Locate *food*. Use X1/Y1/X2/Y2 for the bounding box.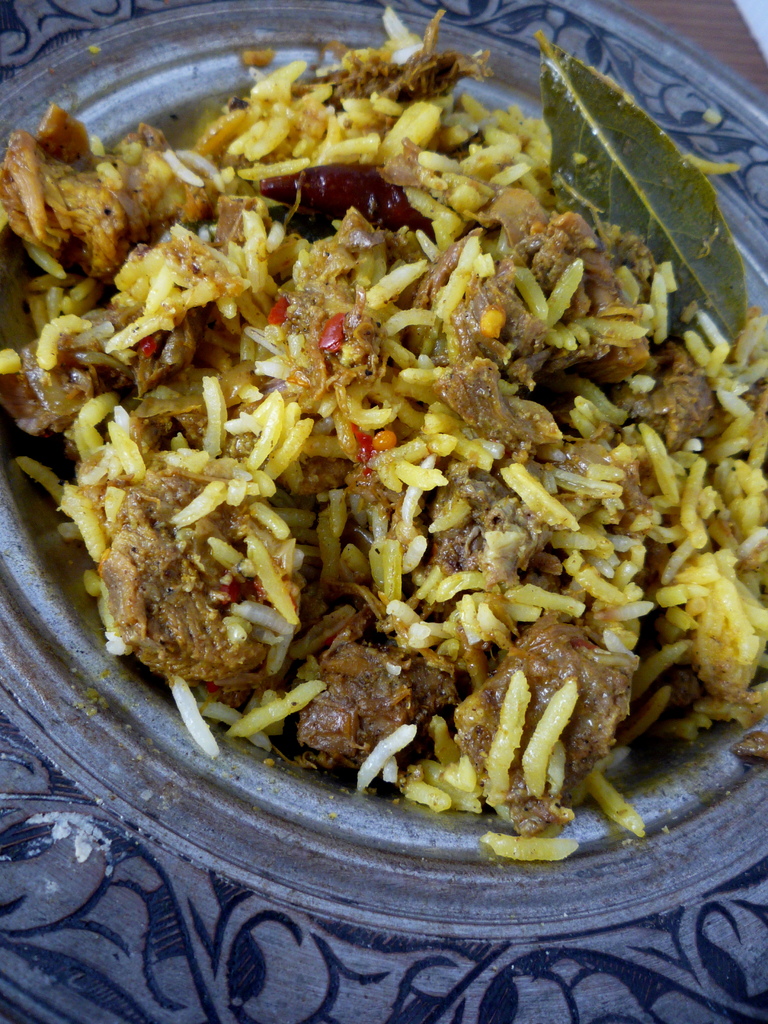
43/15/706/840.
